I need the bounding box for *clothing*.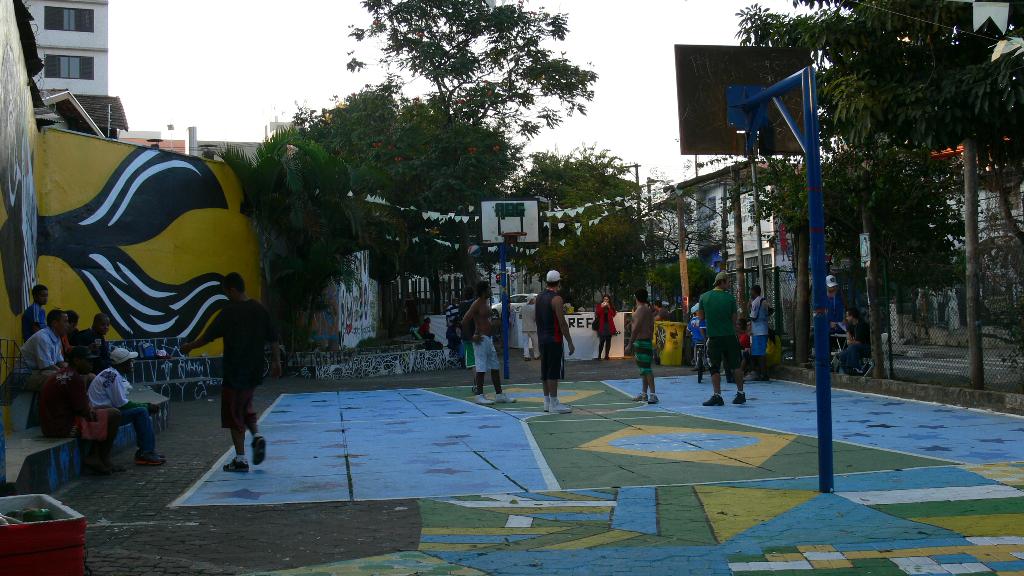
Here it is: [214,297,266,432].
